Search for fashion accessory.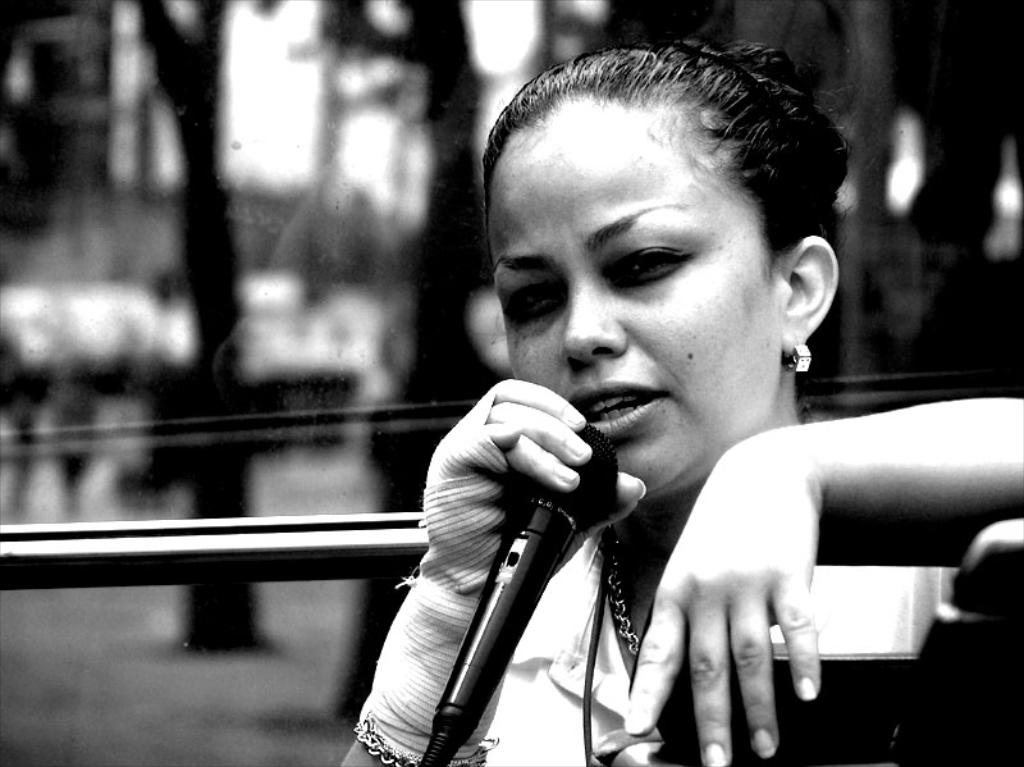
Found at box=[356, 711, 498, 766].
